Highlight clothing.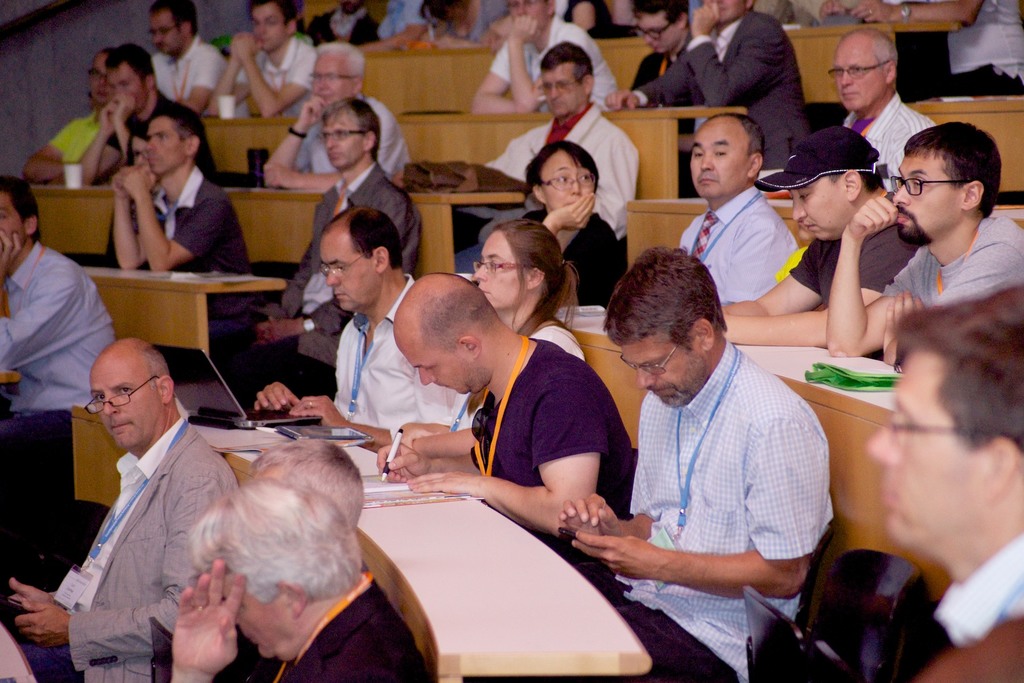
Highlighted region: rect(0, 240, 116, 414).
